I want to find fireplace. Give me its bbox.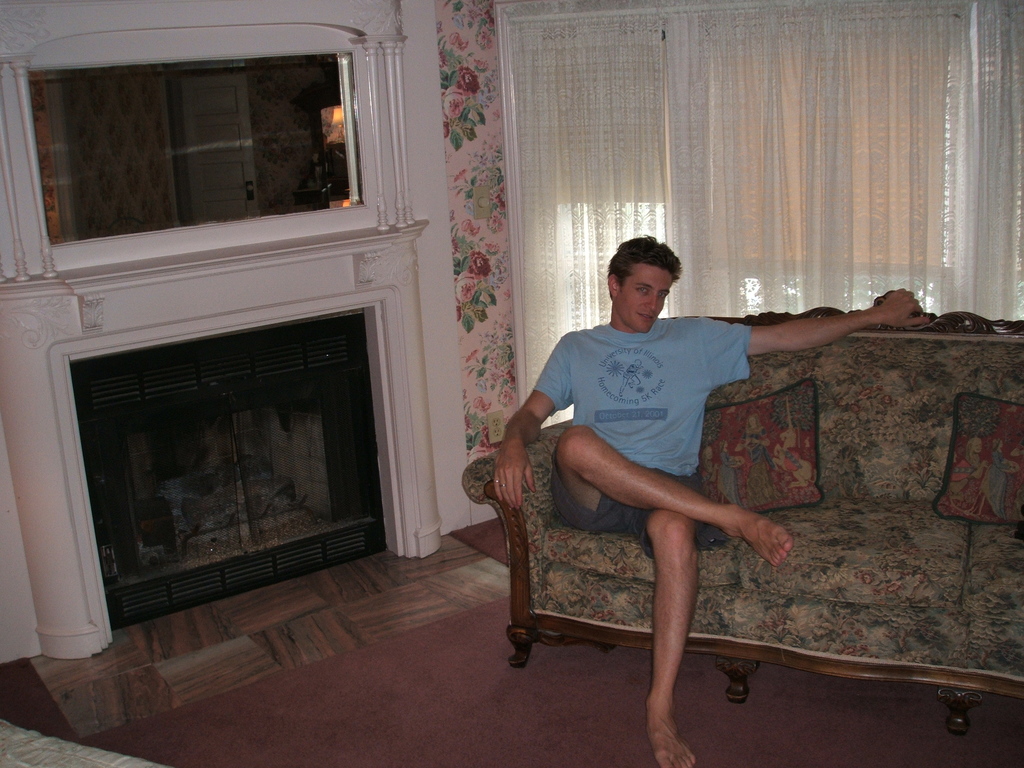
crop(51, 271, 420, 632).
